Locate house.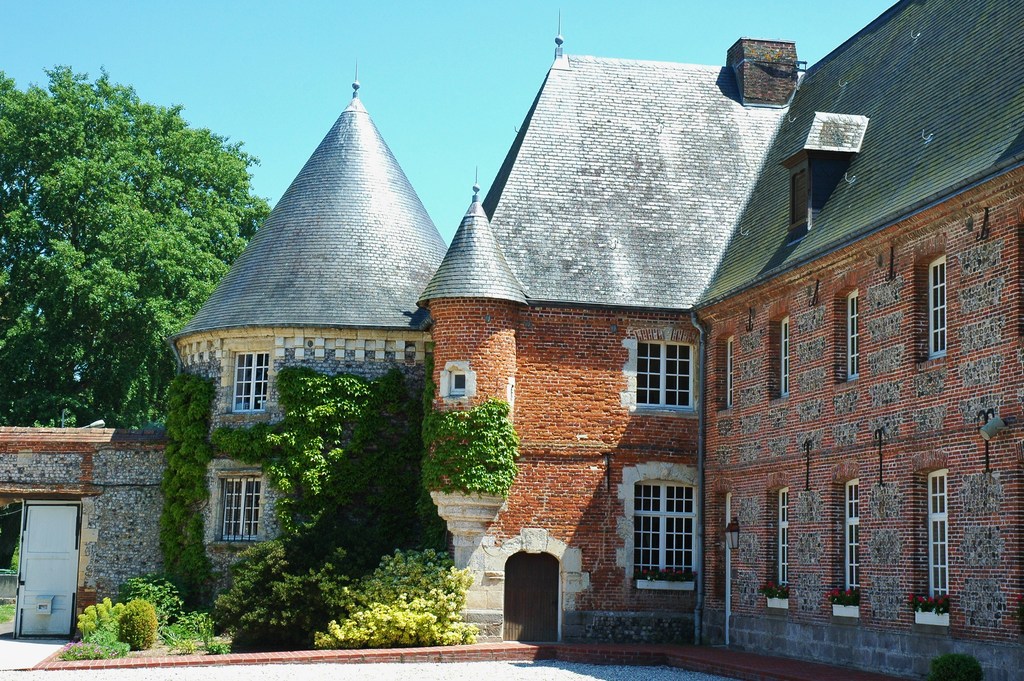
Bounding box: box(172, 82, 455, 616).
